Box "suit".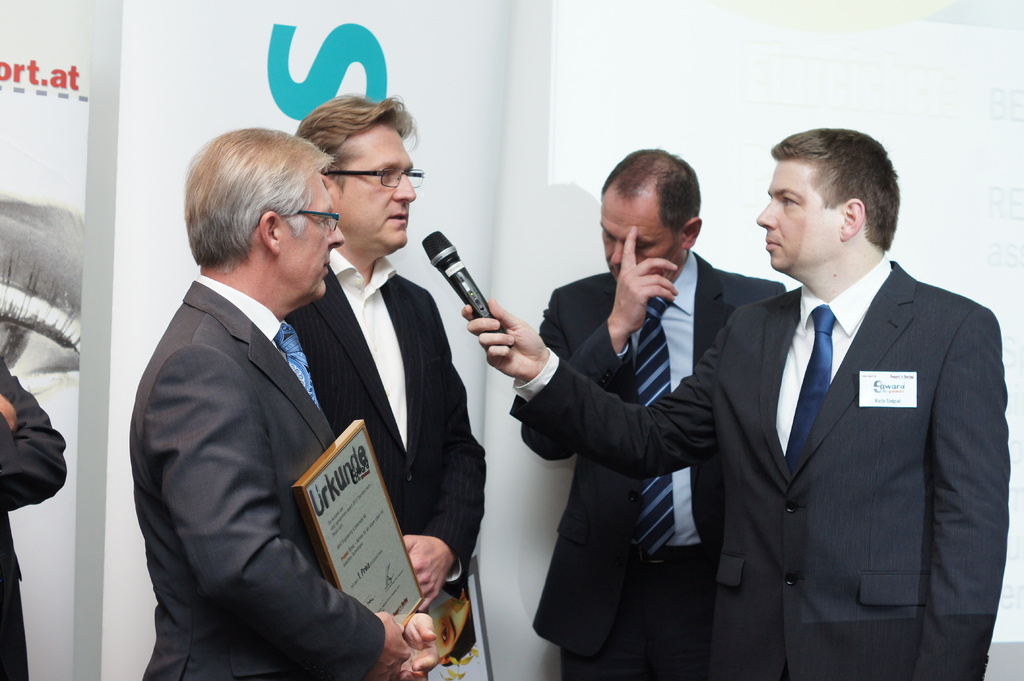
[506,251,787,680].
